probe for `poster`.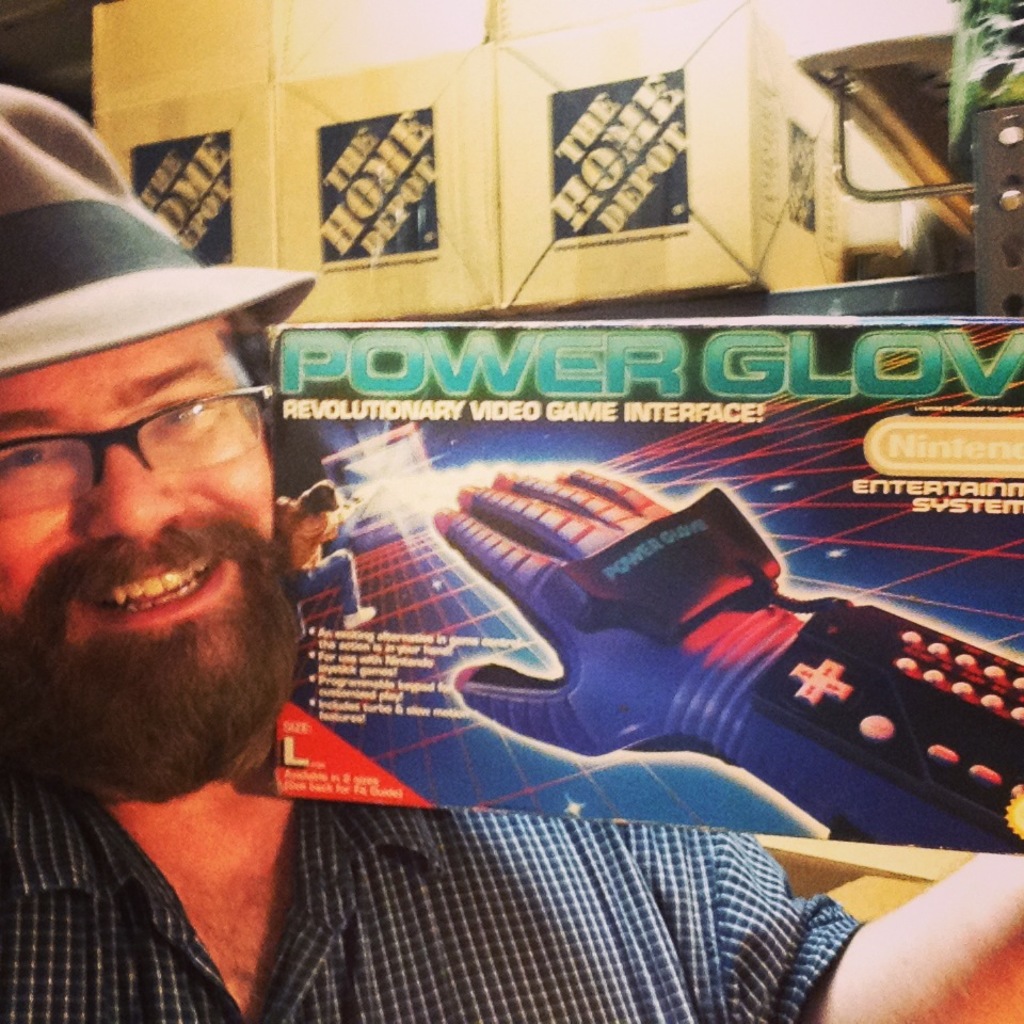
Probe result: [left=319, top=110, right=444, bottom=259].
